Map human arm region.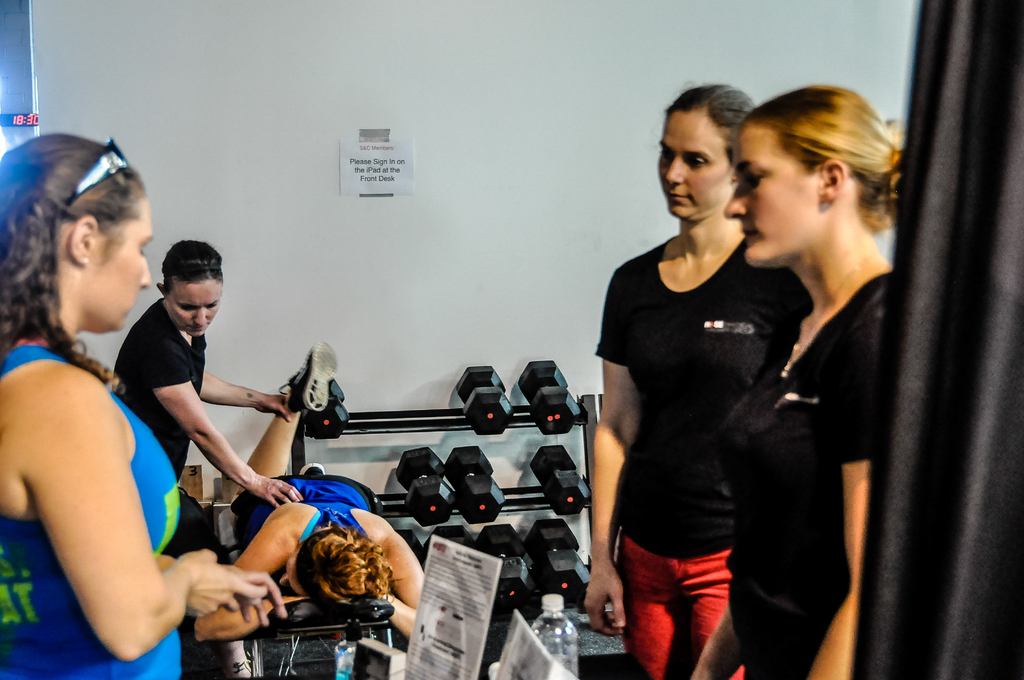
Mapped to <box>224,501,283,600</box>.
